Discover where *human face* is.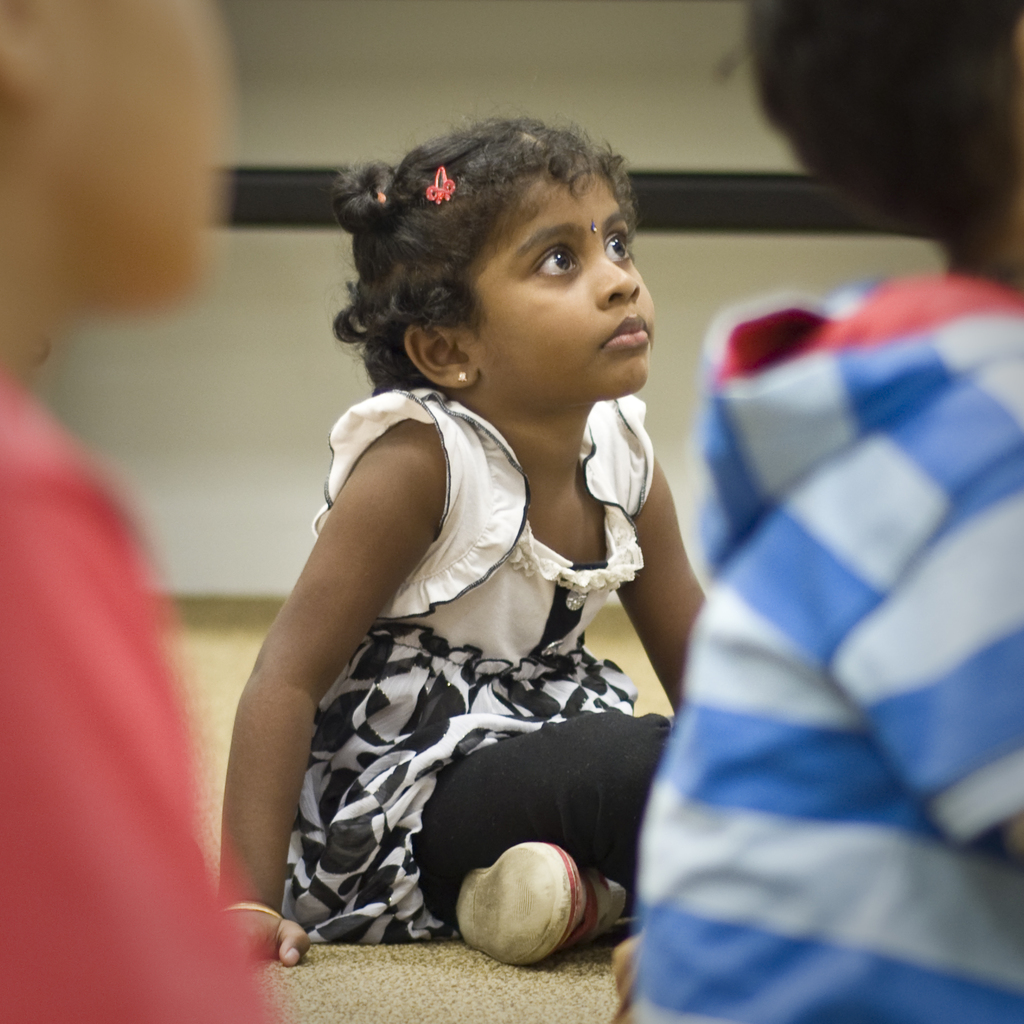
Discovered at detection(472, 177, 659, 406).
